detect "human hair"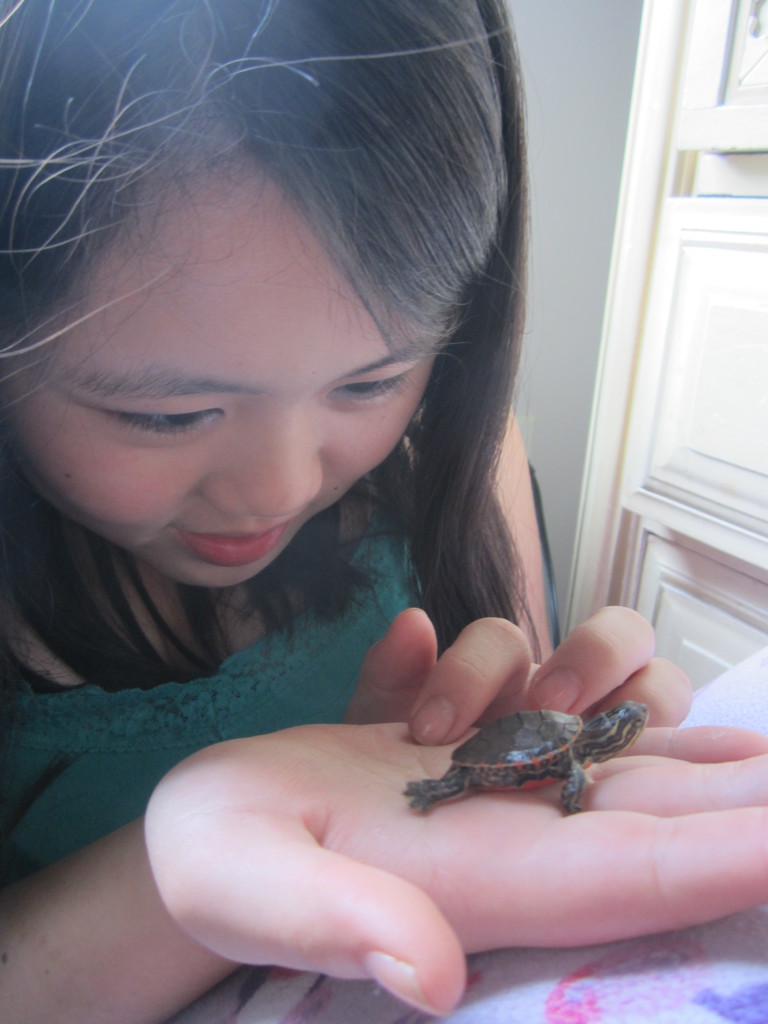
0, 0, 529, 691
